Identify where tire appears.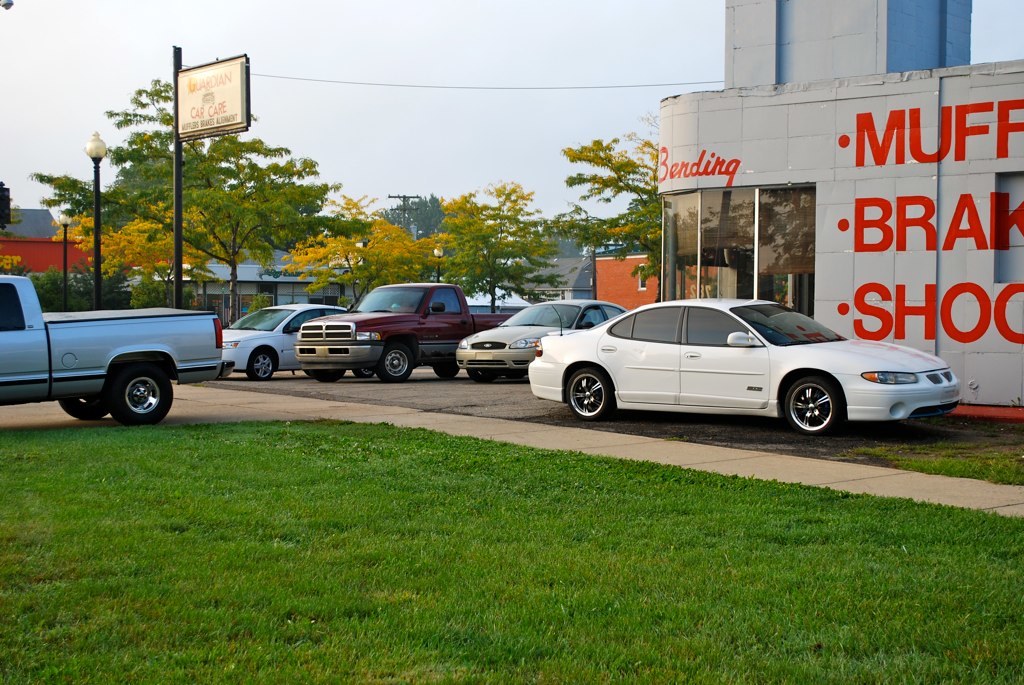
Appears at Rect(105, 362, 176, 424).
